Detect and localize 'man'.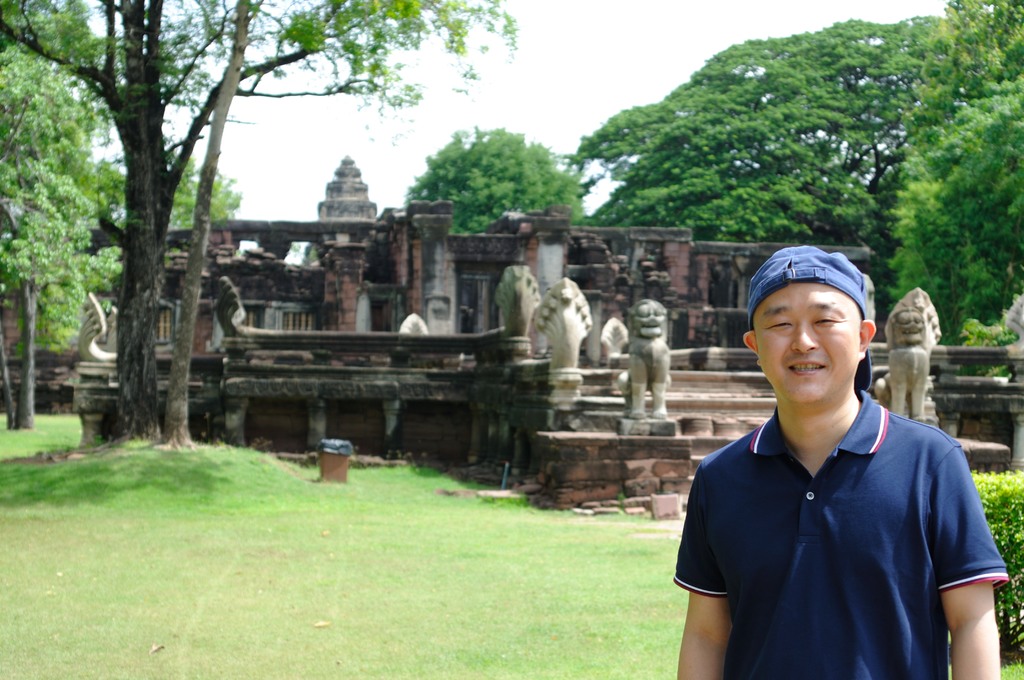
Localized at rect(666, 239, 1009, 679).
